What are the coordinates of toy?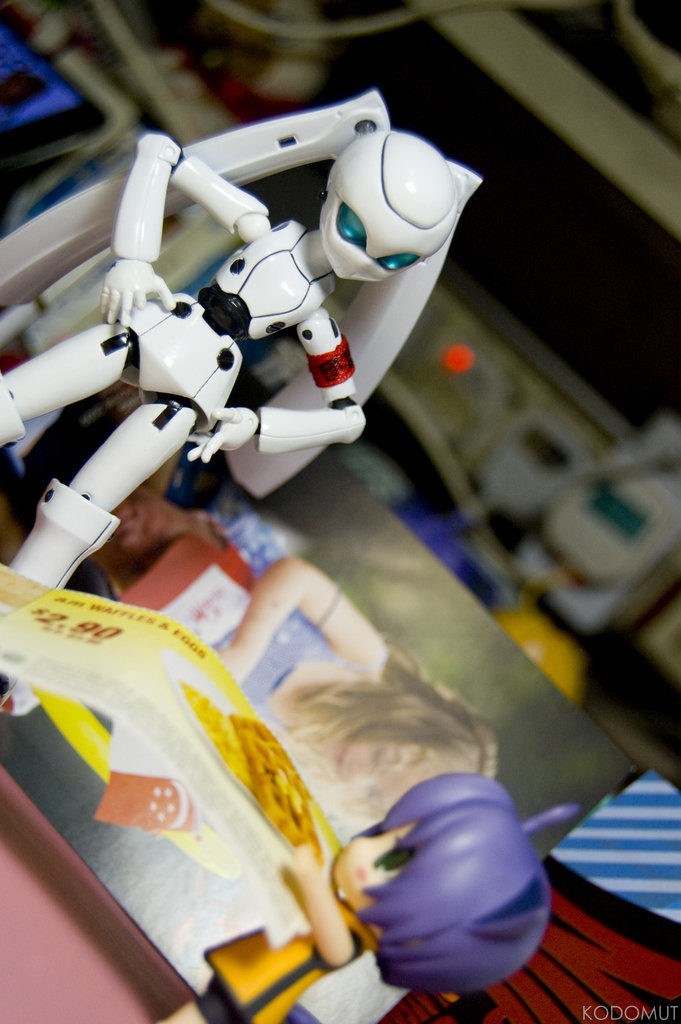
(x1=12, y1=90, x2=522, y2=545).
